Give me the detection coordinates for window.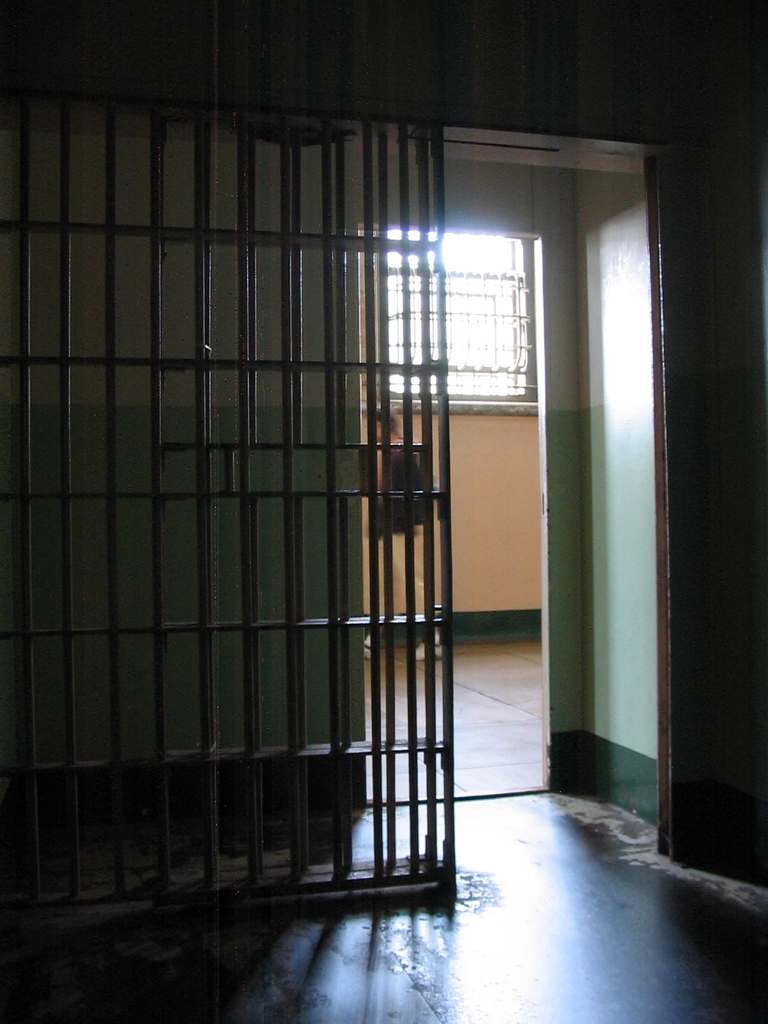
{"left": 422, "top": 197, "right": 557, "bottom": 422}.
